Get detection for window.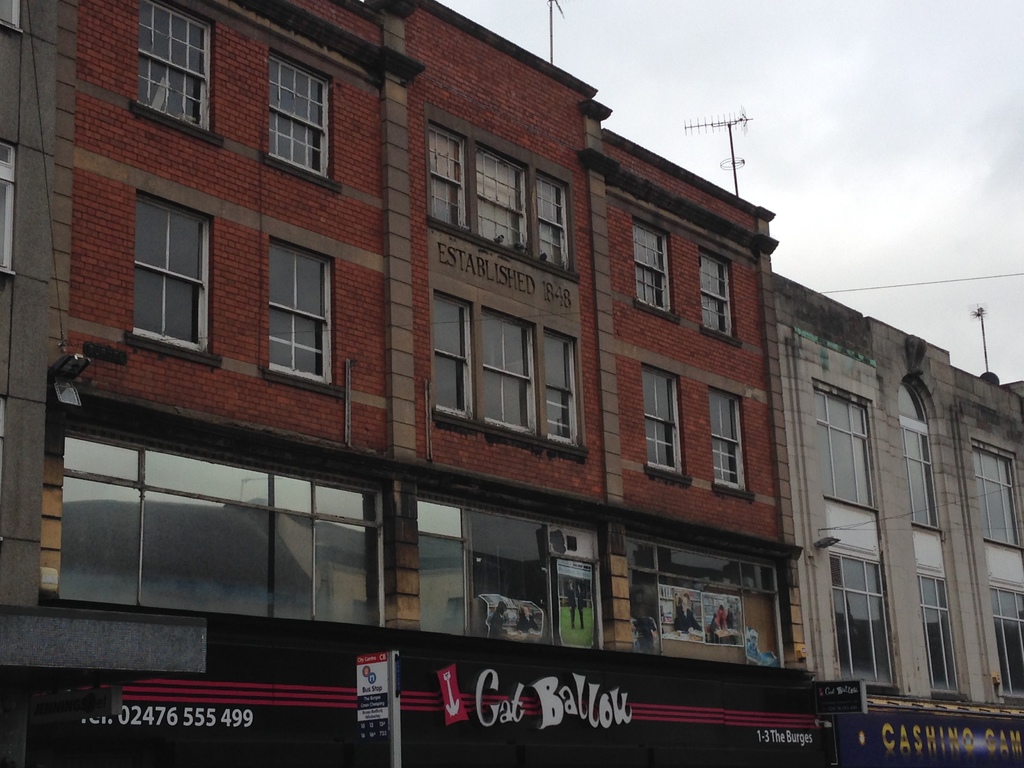
Detection: box=[264, 50, 344, 204].
